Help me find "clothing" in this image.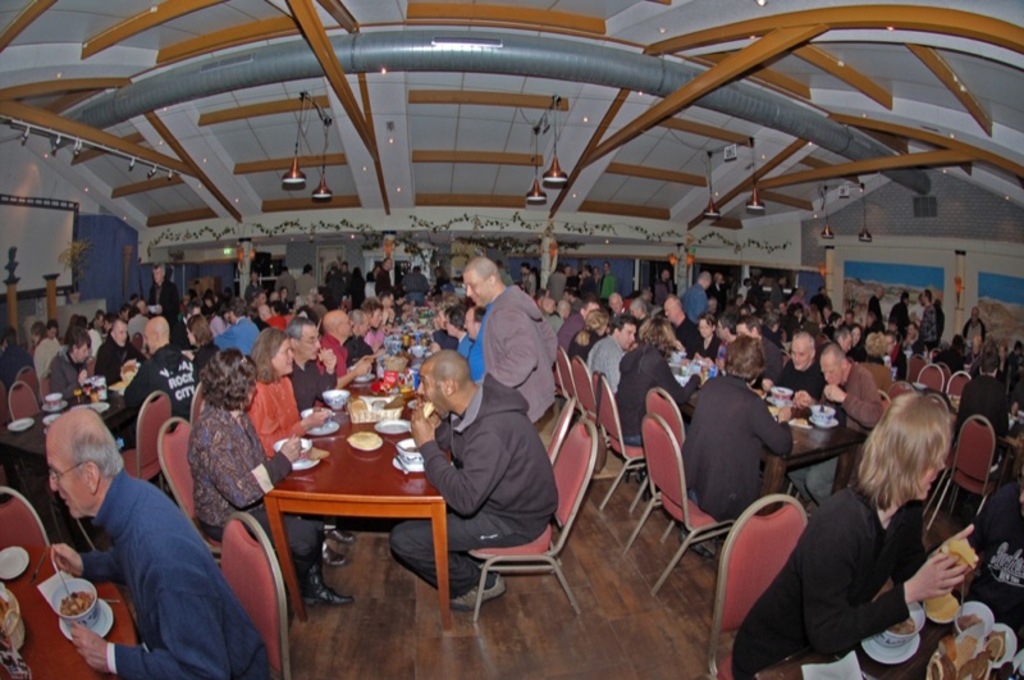
Found it: <box>740,286,746,296</box>.
